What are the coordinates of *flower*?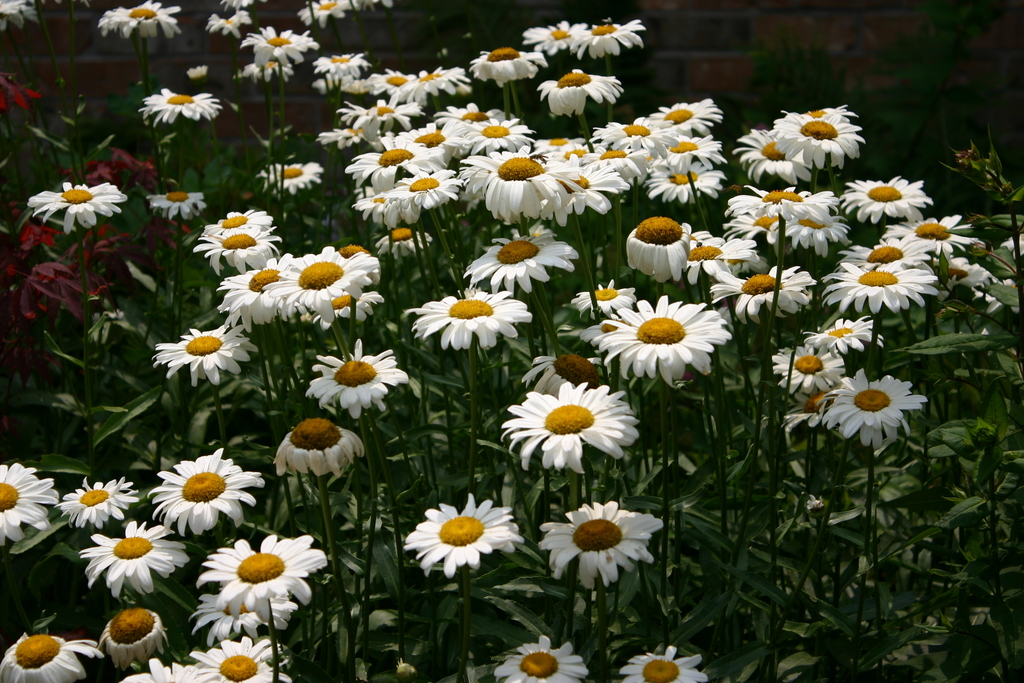
locate(496, 378, 638, 480).
